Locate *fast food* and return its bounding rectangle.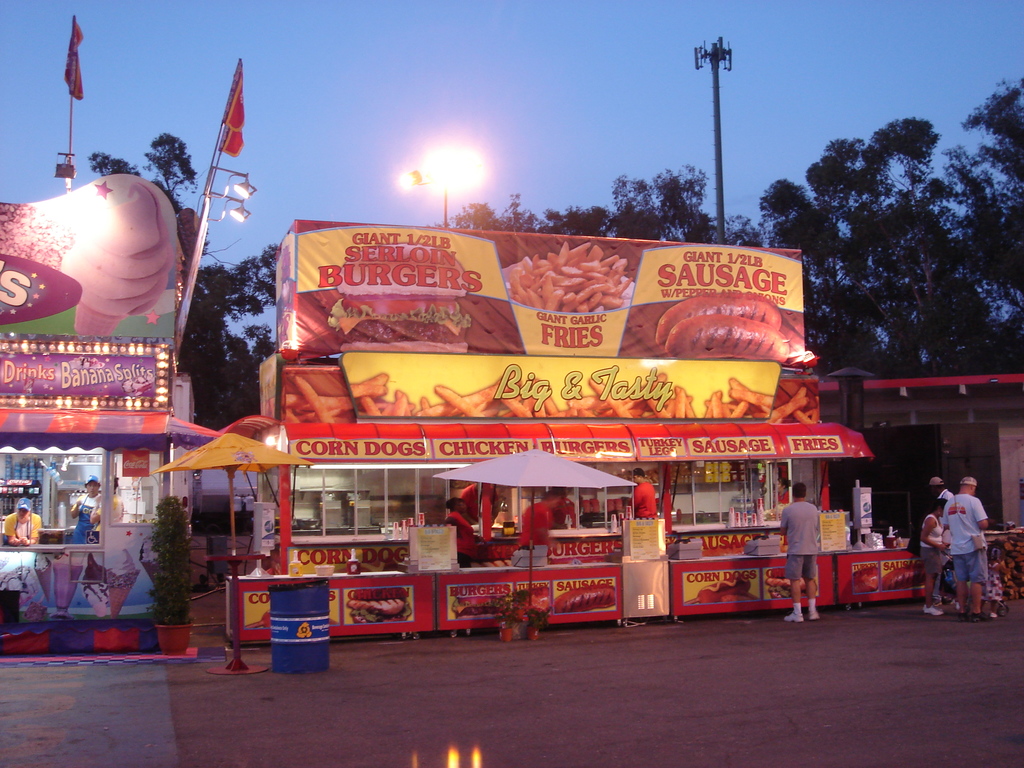
x1=511 y1=584 x2=552 y2=616.
